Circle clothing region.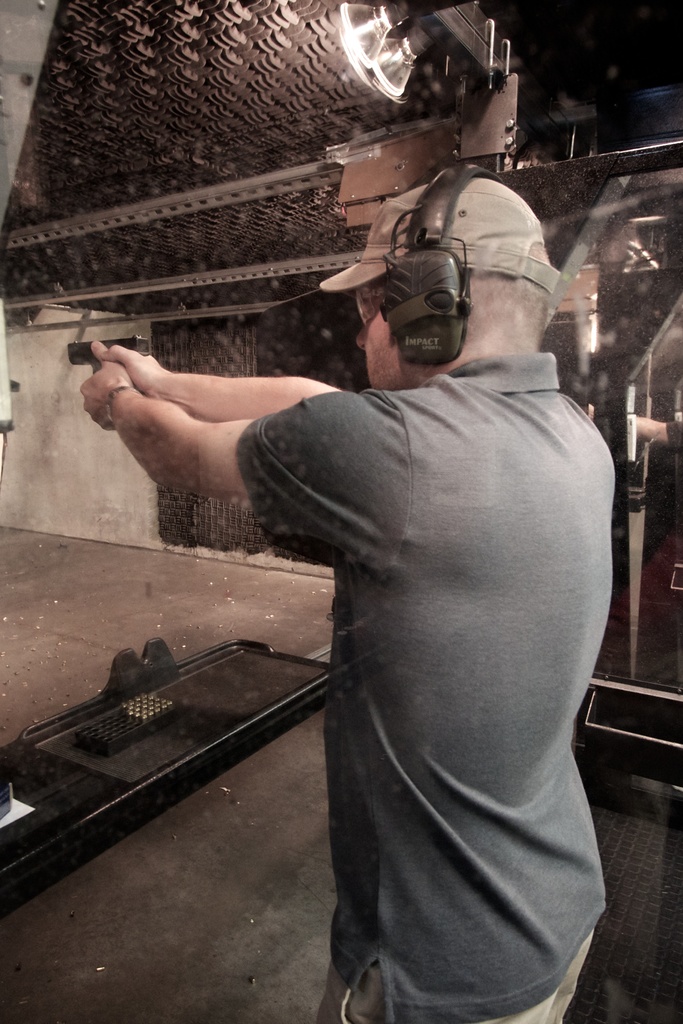
Region: 236 266 638 1023.
